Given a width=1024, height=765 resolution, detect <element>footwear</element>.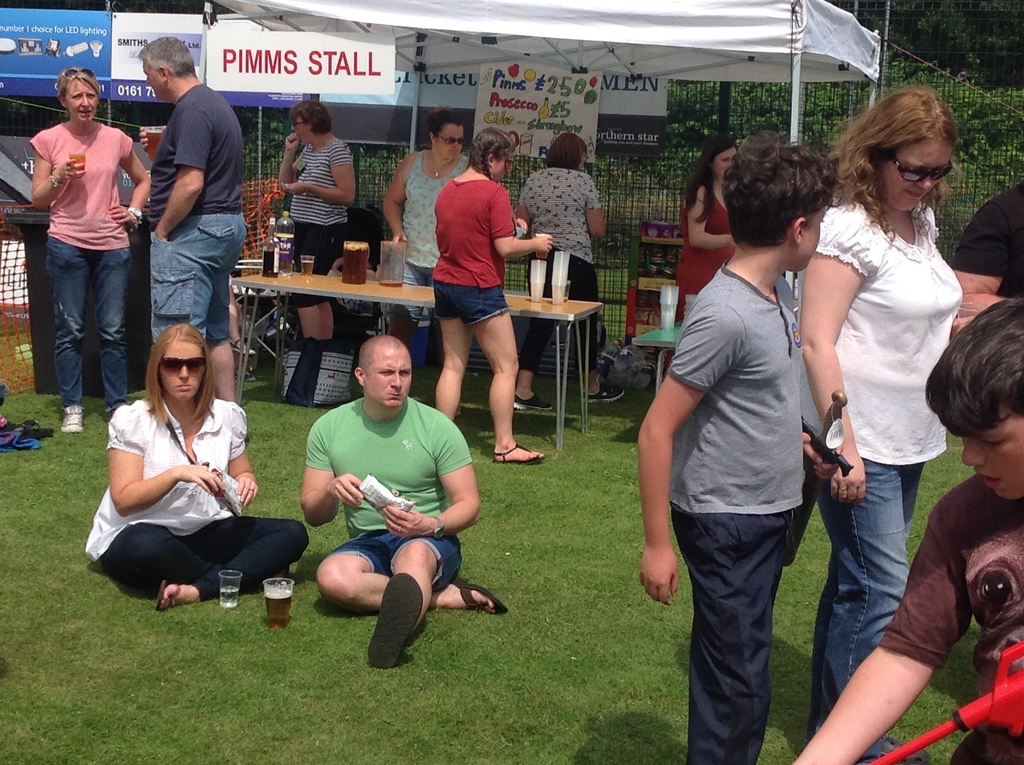
pyautogui.locateOnScreen(355, 590, 431, 669).
